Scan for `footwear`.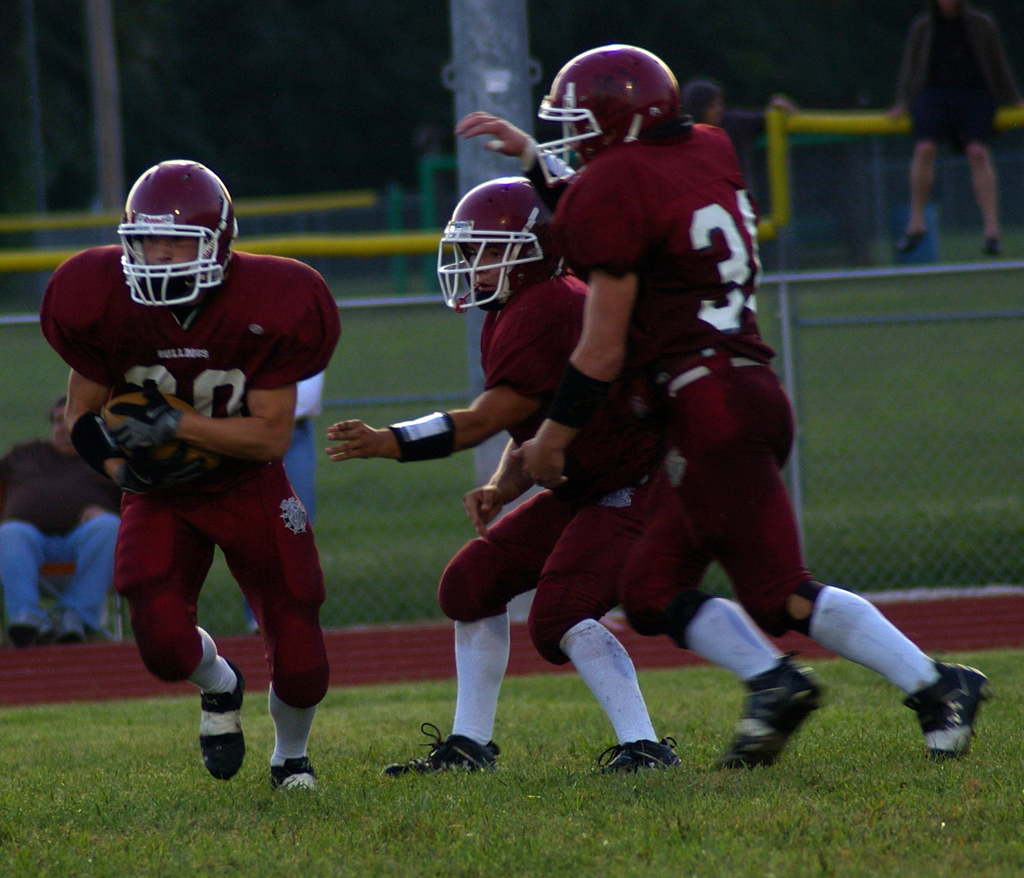
Scan result: 195/667/247/783.
